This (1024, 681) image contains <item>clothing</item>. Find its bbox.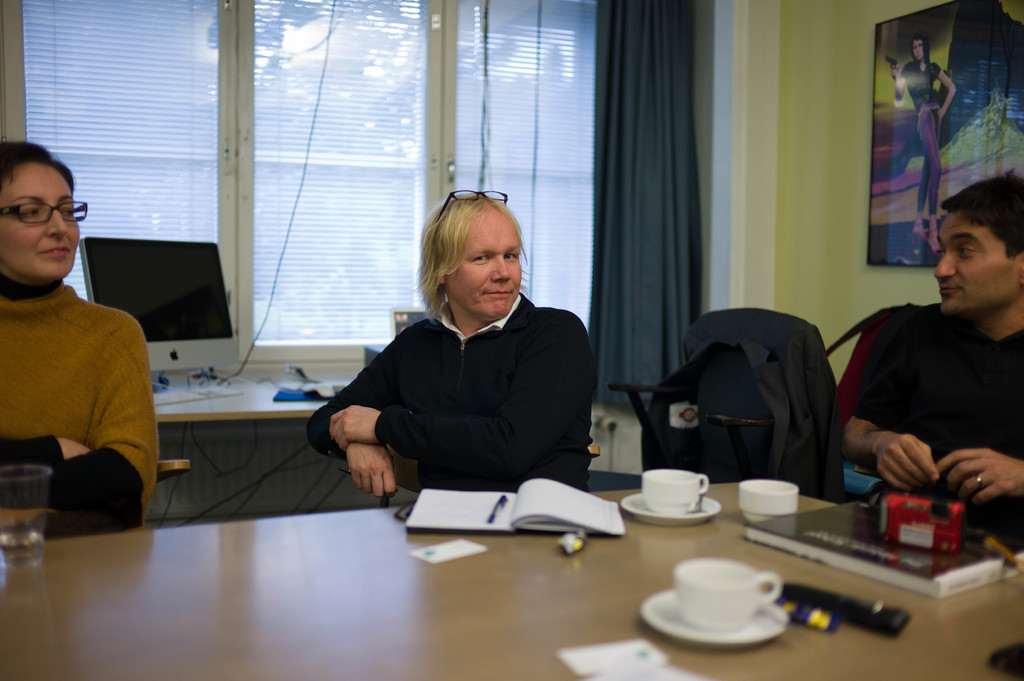
box(856, 304, 1023, 523).
